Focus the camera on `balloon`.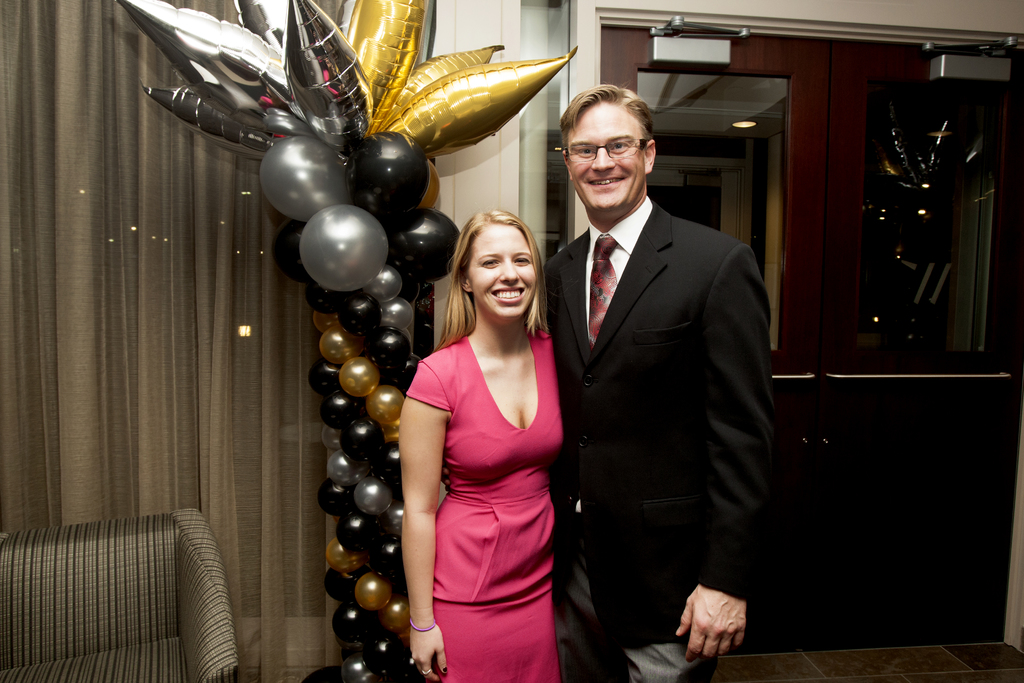
Focus region: box=[369, 329, 408, 369].
